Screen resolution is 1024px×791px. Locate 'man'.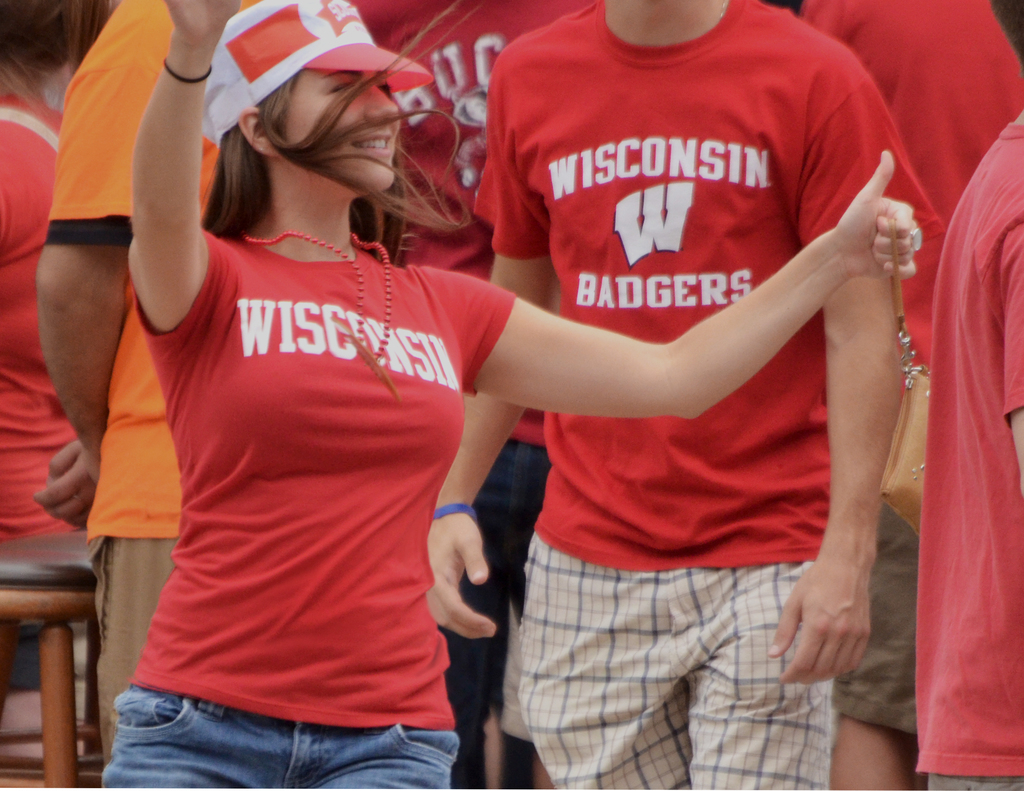
429:0:961:781.
